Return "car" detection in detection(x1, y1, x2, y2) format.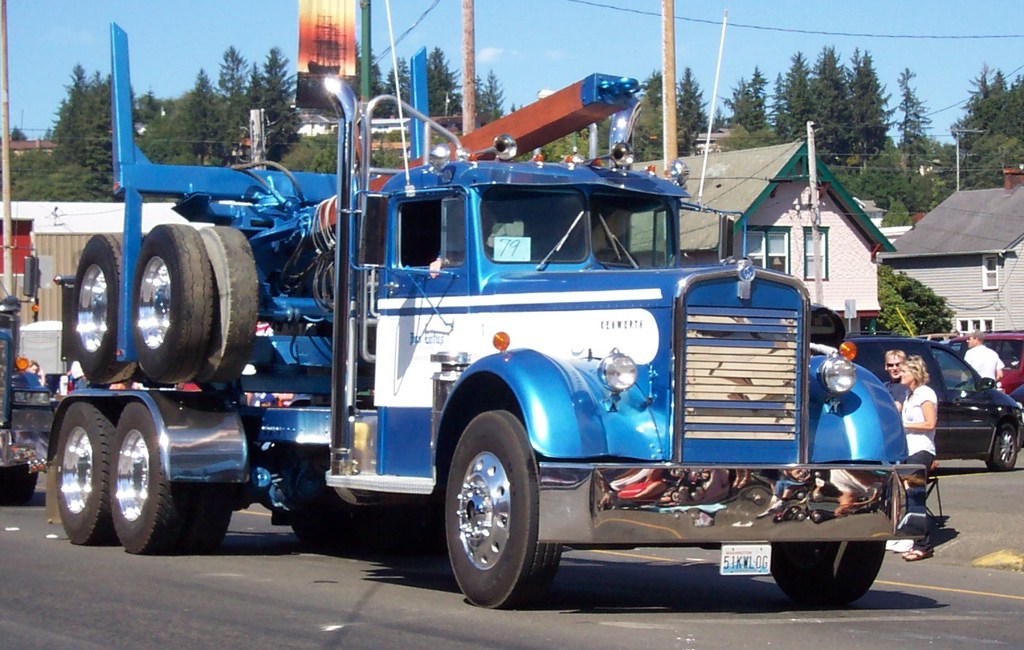
detection(855, 335, 1022, 455).
